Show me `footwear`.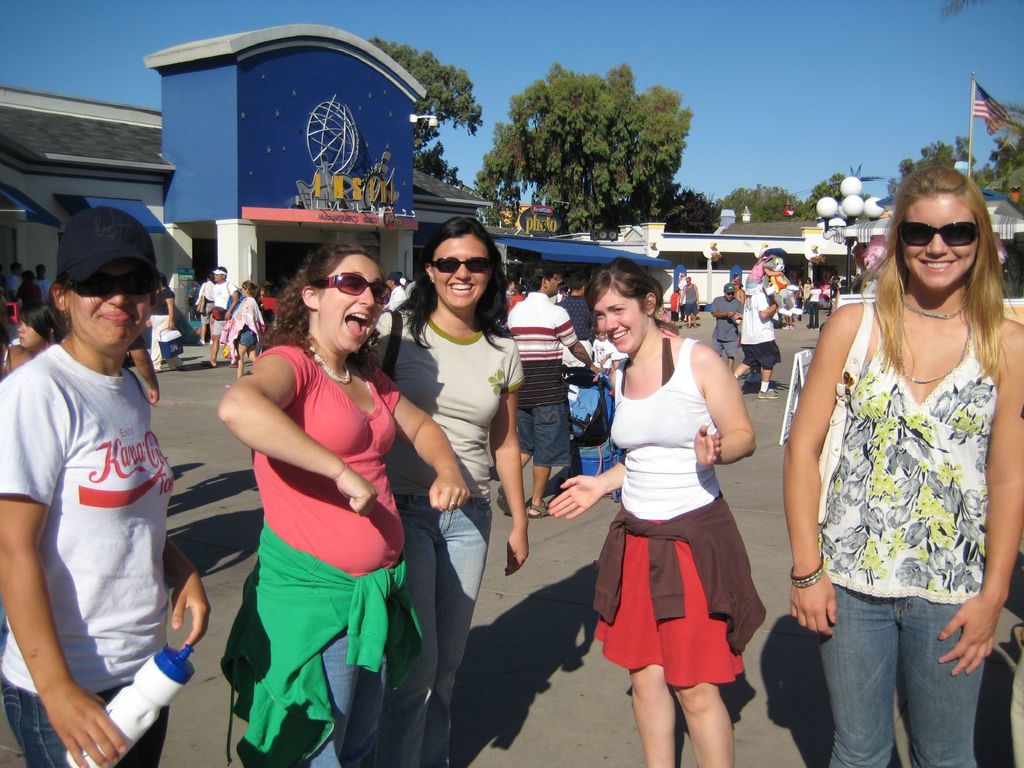
`footwear` is here: <region>527, 500, 553, 523</region>.
